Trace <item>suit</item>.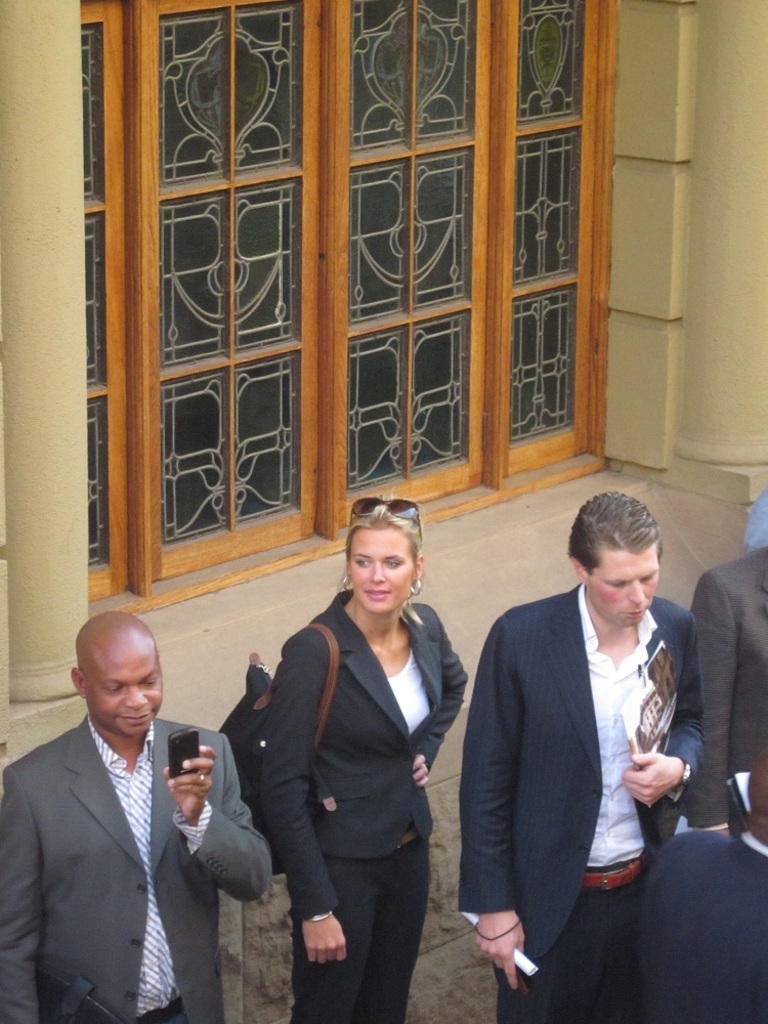
Traced to BBox(260, 589, 470, 1023).
